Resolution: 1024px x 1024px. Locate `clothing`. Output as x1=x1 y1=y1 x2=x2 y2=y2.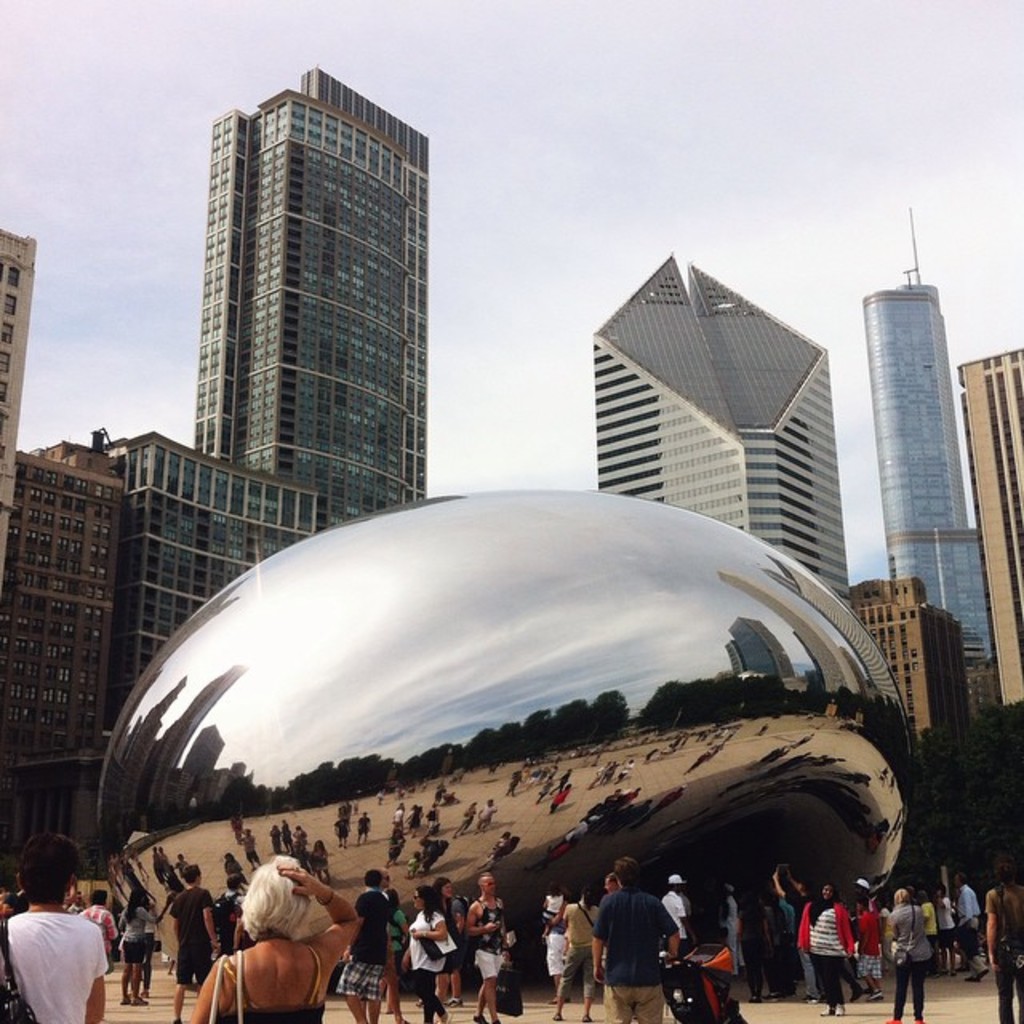
x1=547 y1=894 x2=563 y2=928.
